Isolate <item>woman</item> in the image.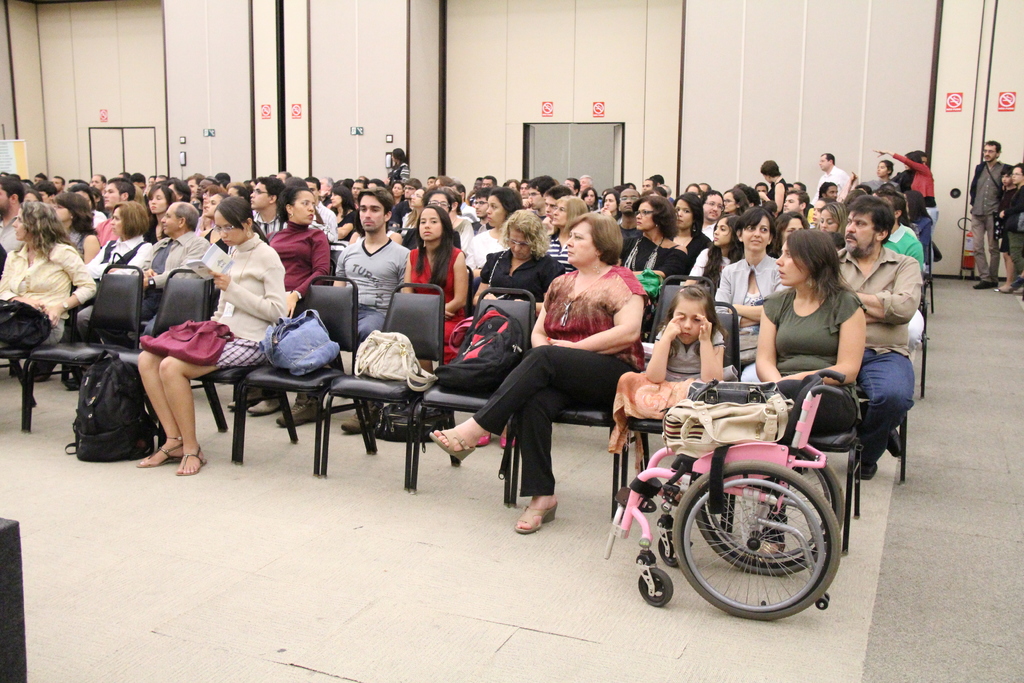
Isolated region: crop(612, 190, 688, 343).
